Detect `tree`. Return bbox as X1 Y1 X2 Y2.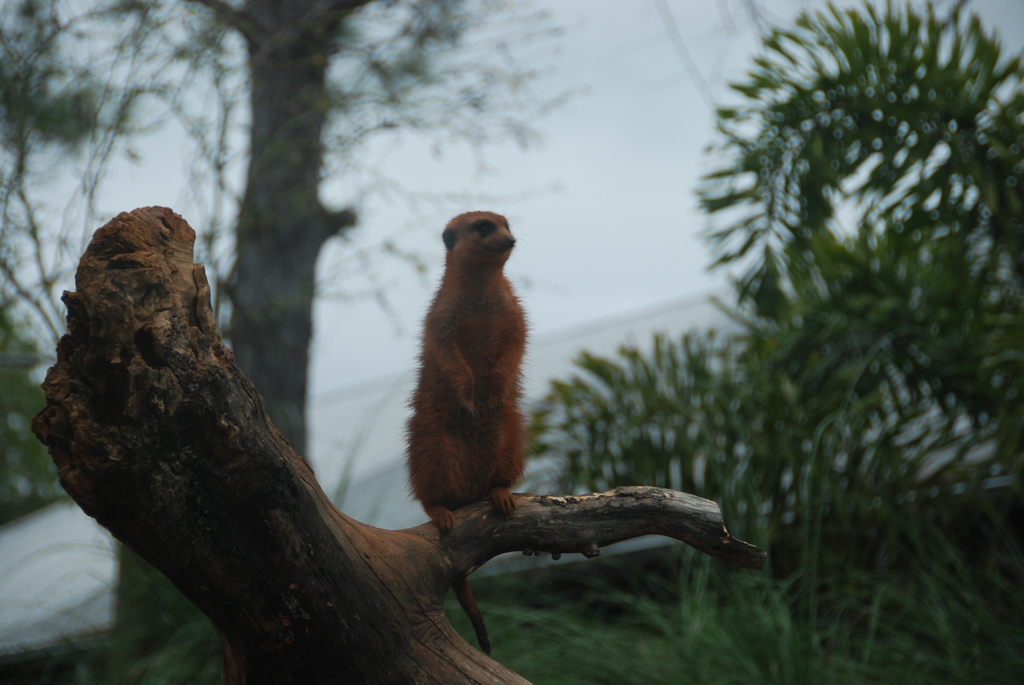
0 0 602 479.
